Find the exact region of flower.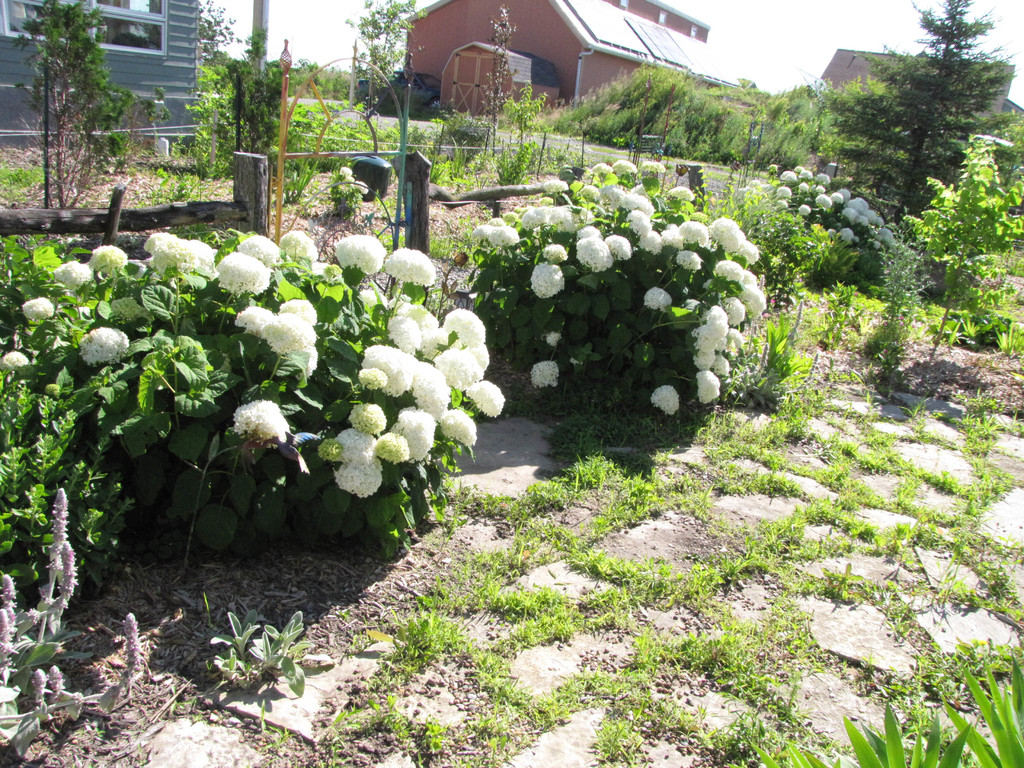
Exact region: {"left": 320, "top": 399, "right": 440, "bottom": 497}.
